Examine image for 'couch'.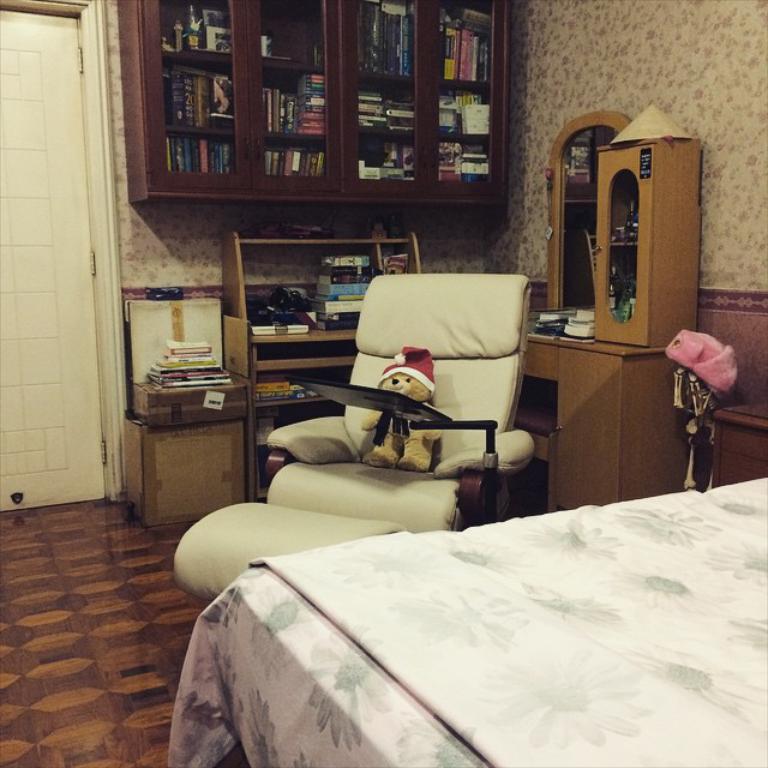
Examination result: BBox(173, 274, 534, 601).
